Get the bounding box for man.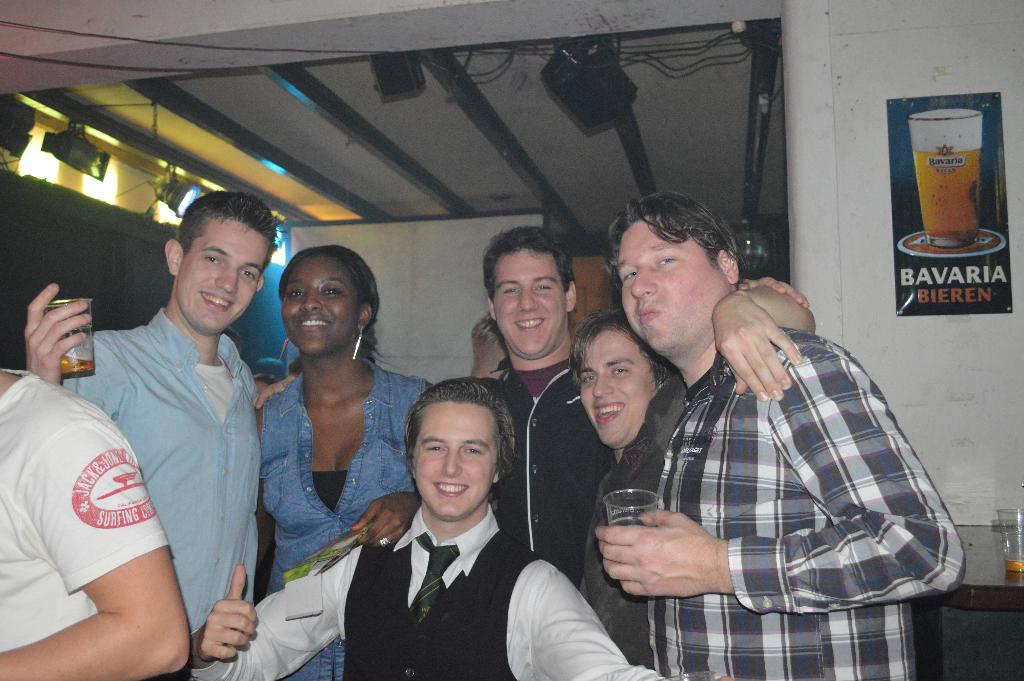
(183, 377, 671, 680).
